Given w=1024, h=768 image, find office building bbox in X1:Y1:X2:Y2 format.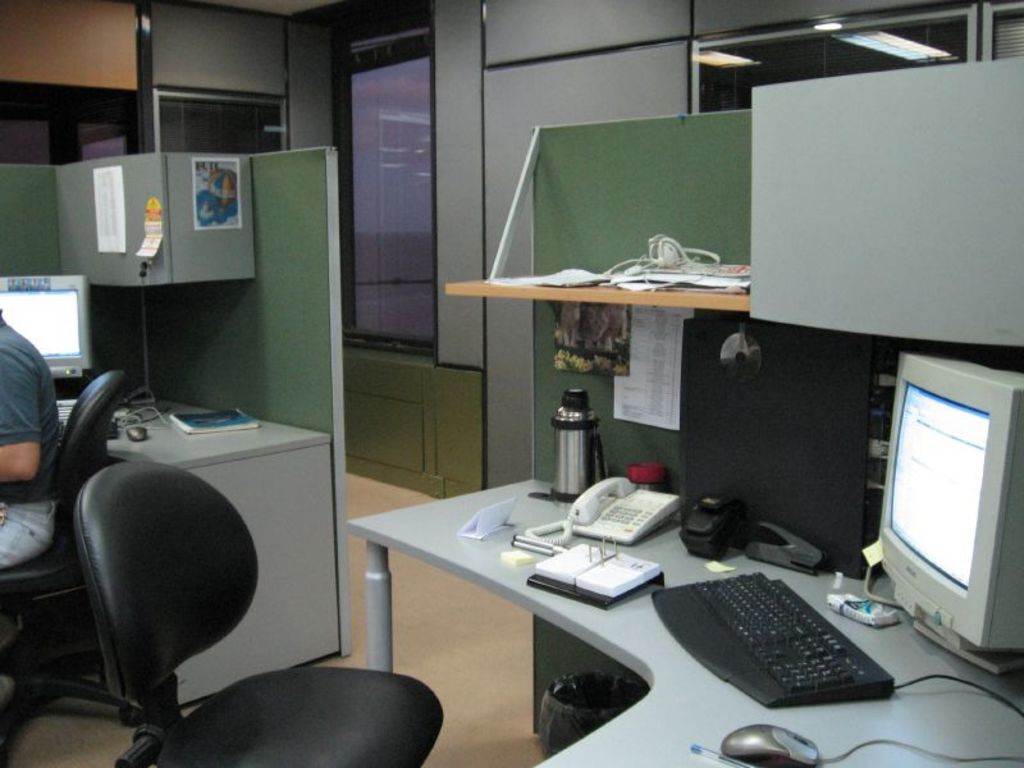
0:0:1023:767.
